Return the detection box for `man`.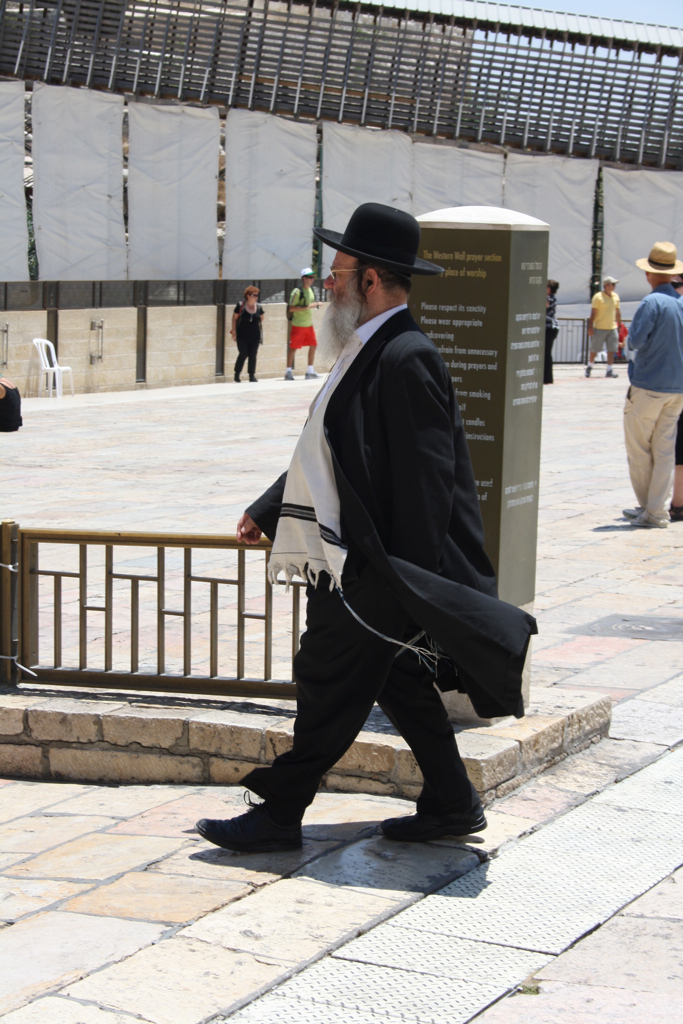
[left=617, top=238, right=682, bottom=529].
